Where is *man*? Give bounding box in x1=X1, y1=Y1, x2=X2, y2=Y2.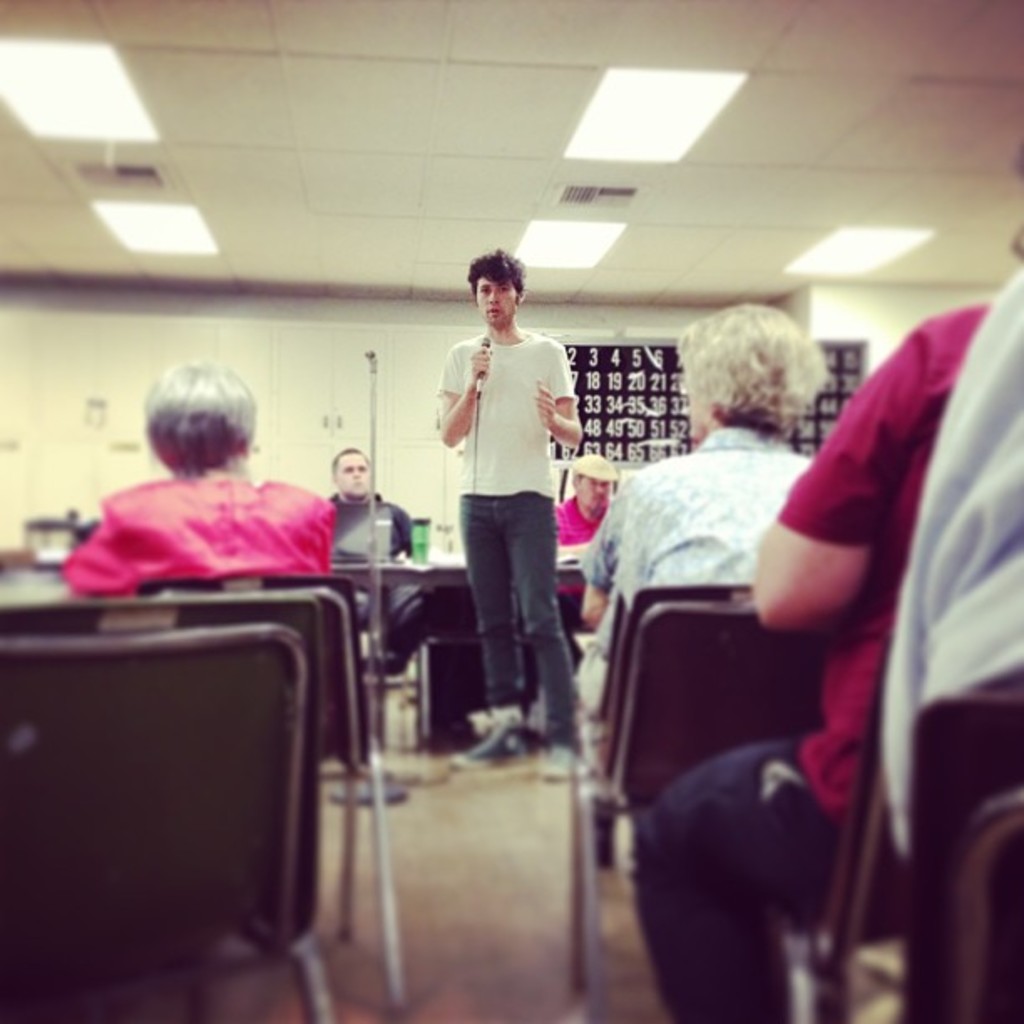
x1=631, y1=293, x2=994, y2=1022.
